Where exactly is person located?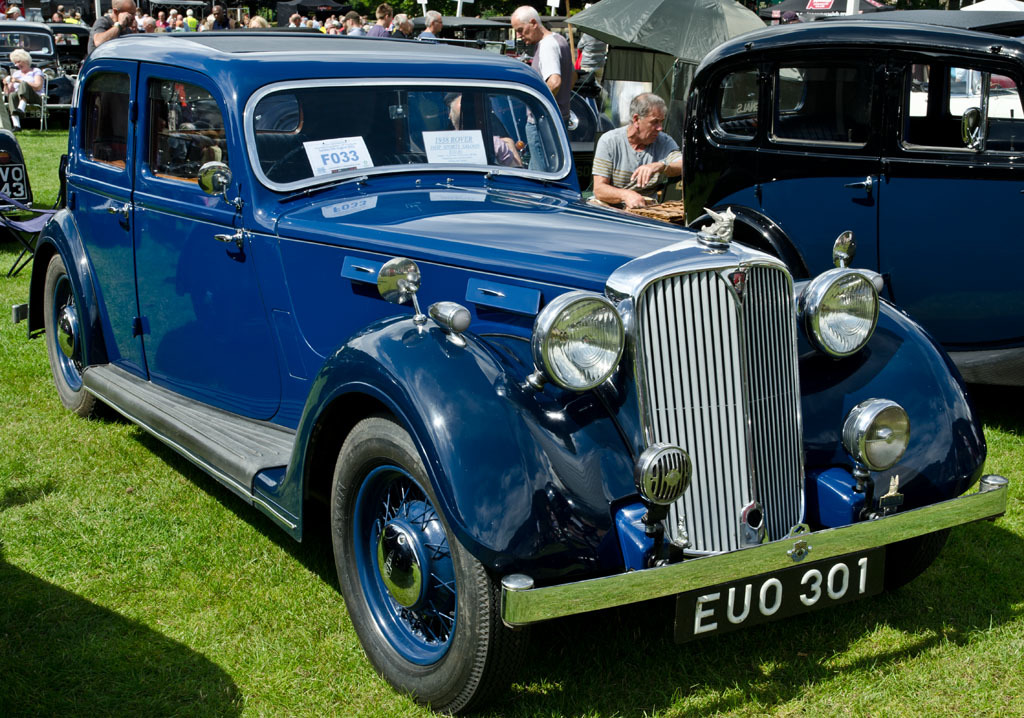
Its bounding box is crop(84, 0, 130, 53).
